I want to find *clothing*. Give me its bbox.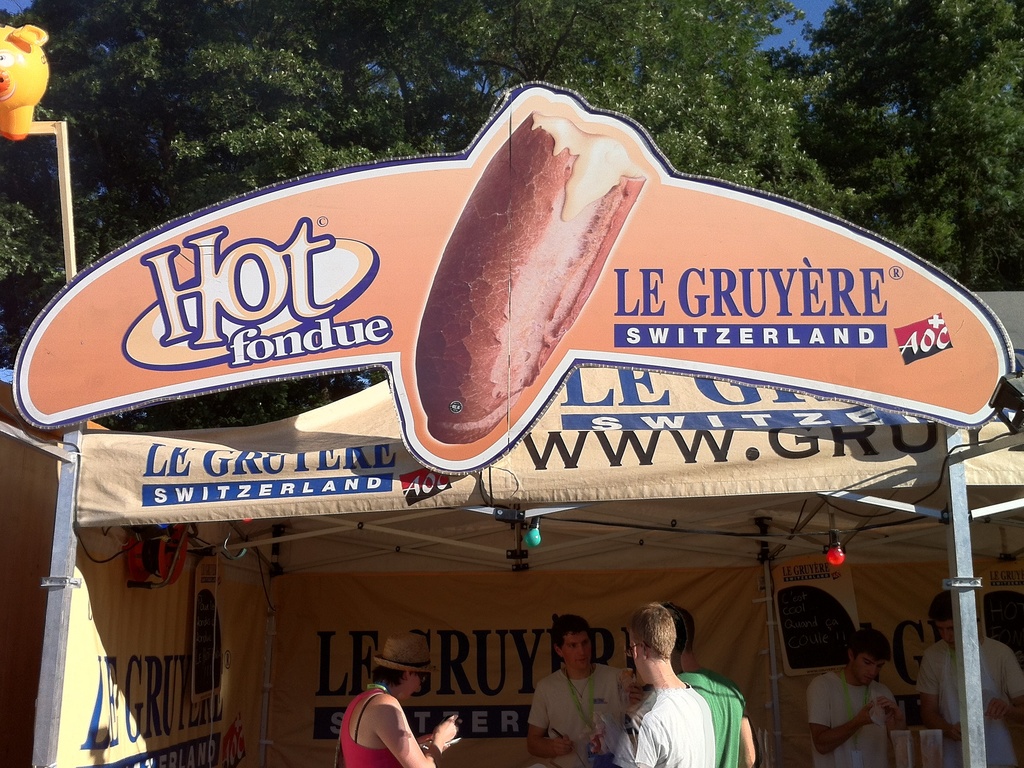
{"left": 915, "top": 635, "right": 1023, "bottom": 767}.
